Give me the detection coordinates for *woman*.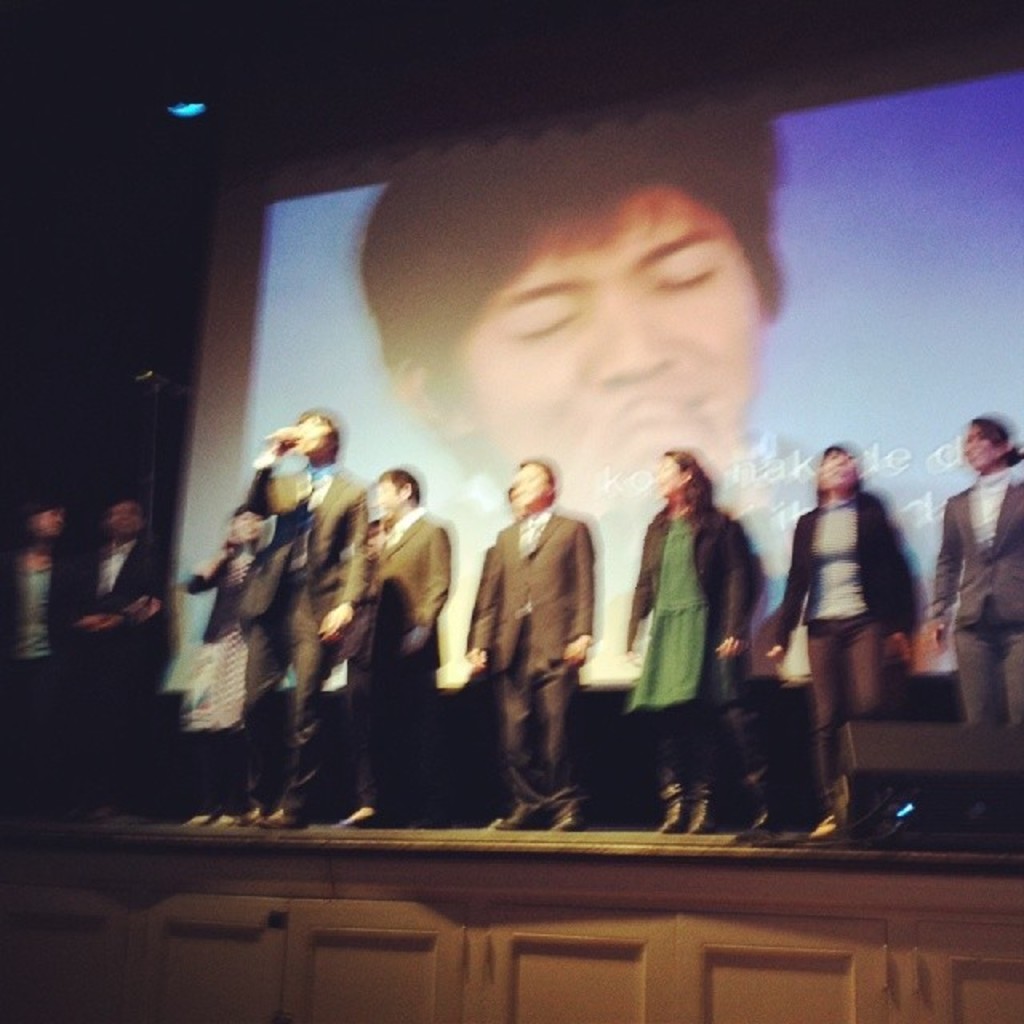
(left=758, top=450, right=912, bottom=834).
